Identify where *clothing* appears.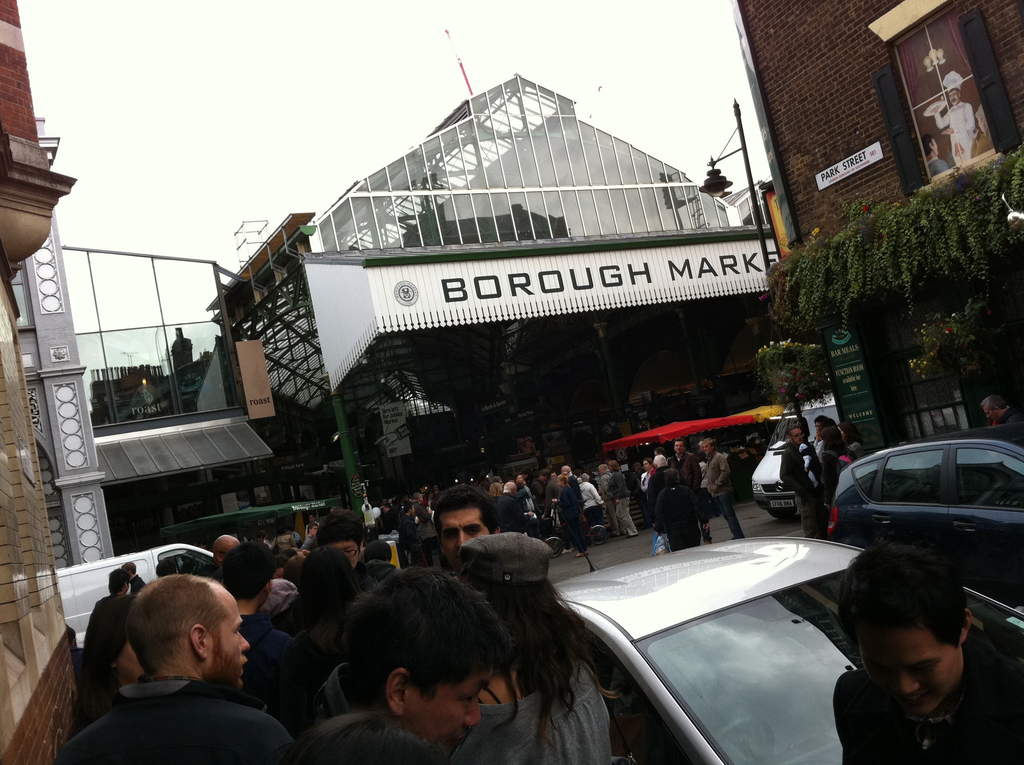
Appears at 700, 448, 744, 540.
